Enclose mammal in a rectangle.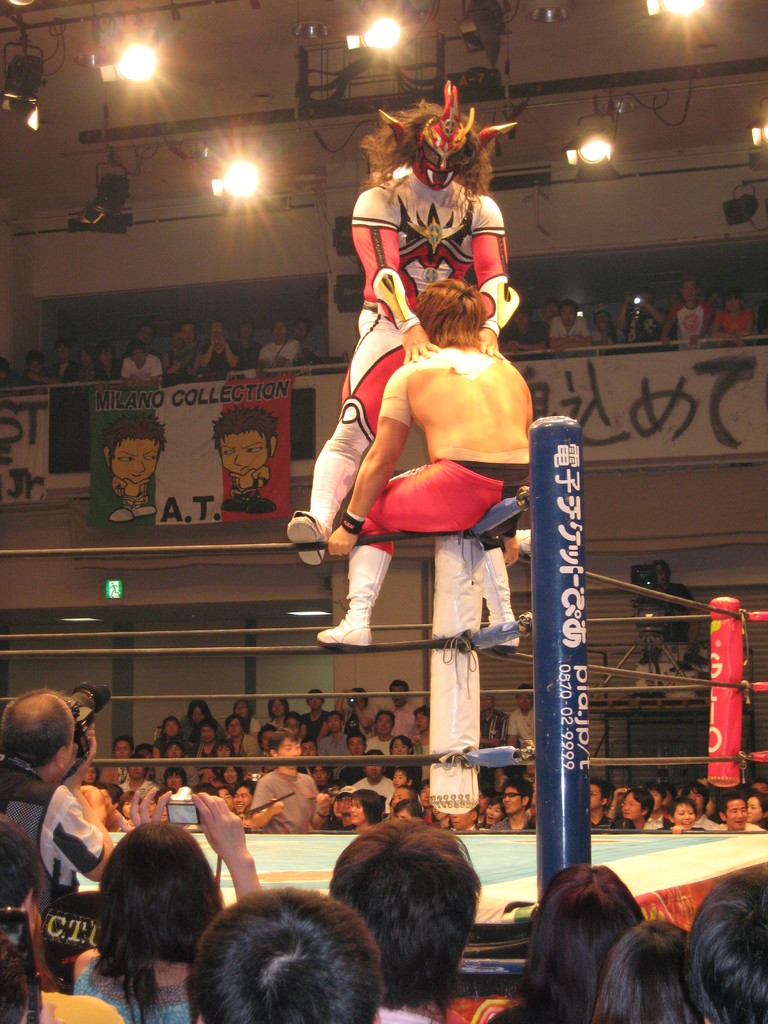
detection(209, 400, 279, 515).
